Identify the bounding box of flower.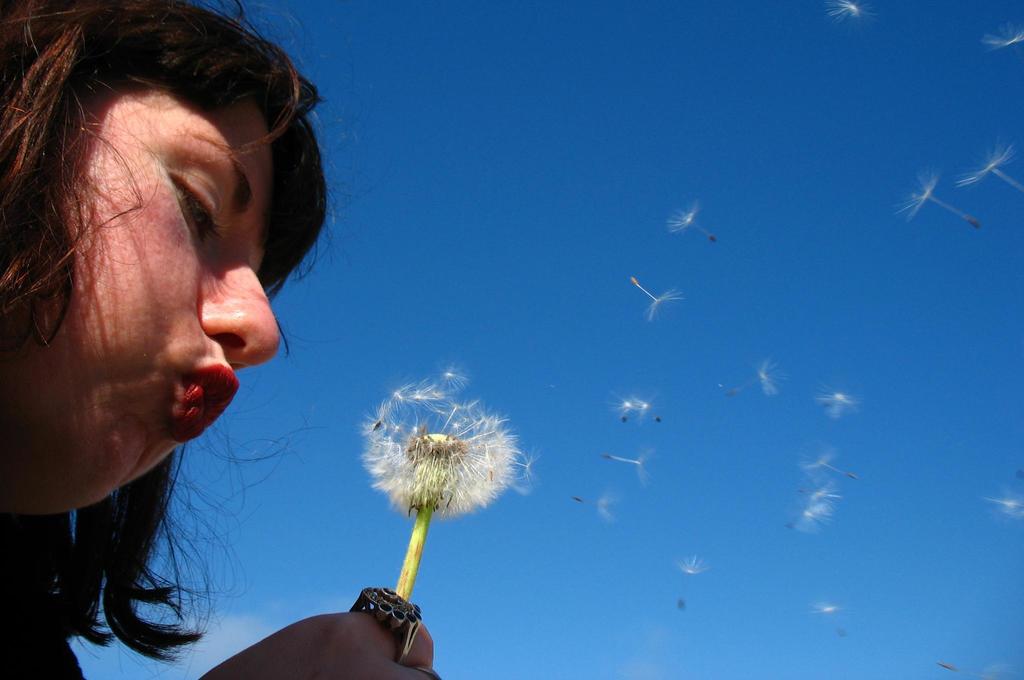
(815, 390, 856, 419).
